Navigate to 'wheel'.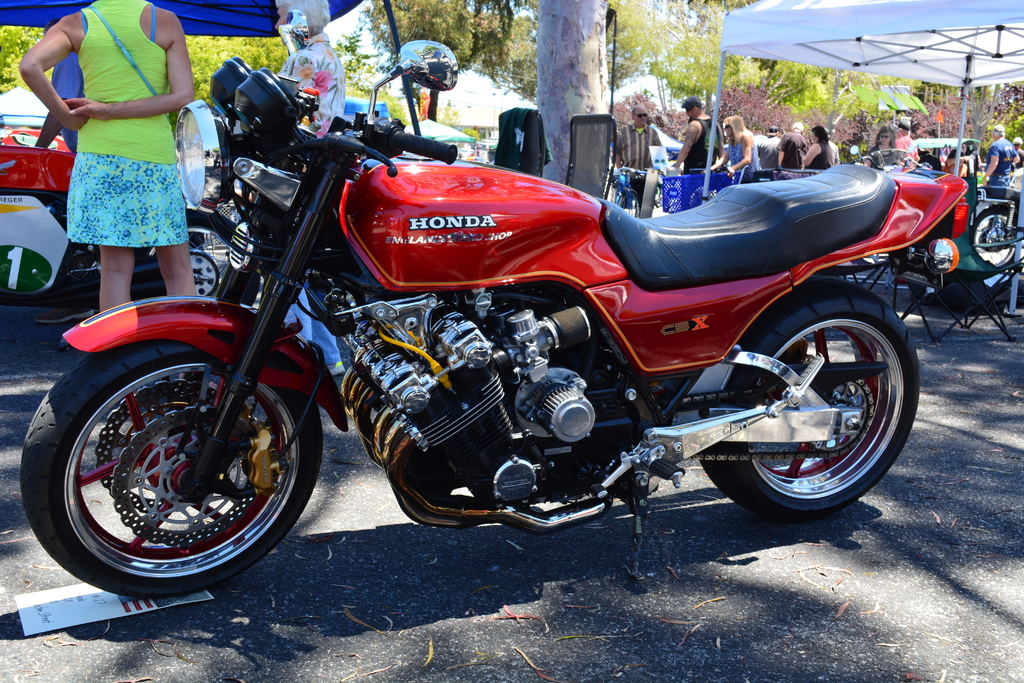
Navigation target: Rect(148, 204, 259, 296).
